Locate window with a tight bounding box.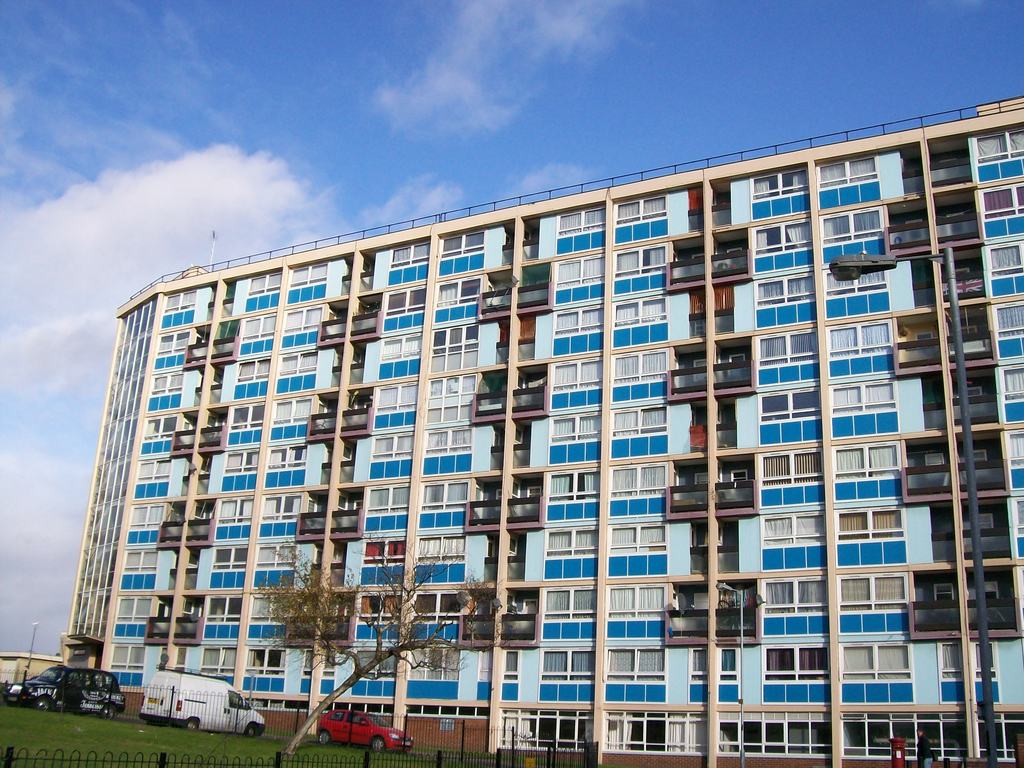
select_region(716, 712, 831, 753).
